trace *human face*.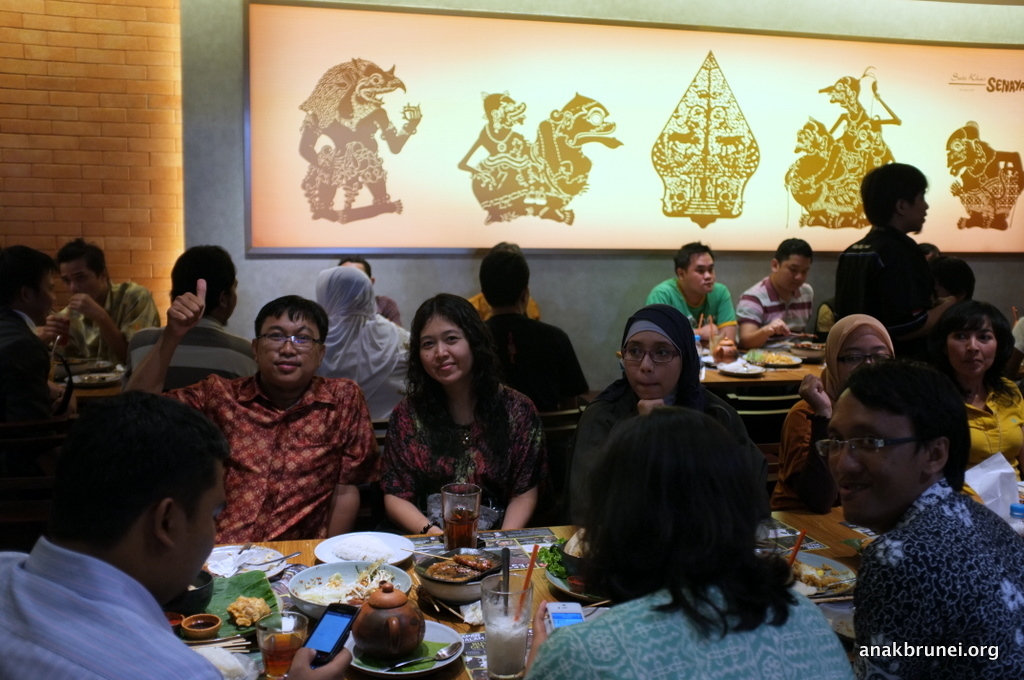
Traced to (621, 330, 682, 395).
